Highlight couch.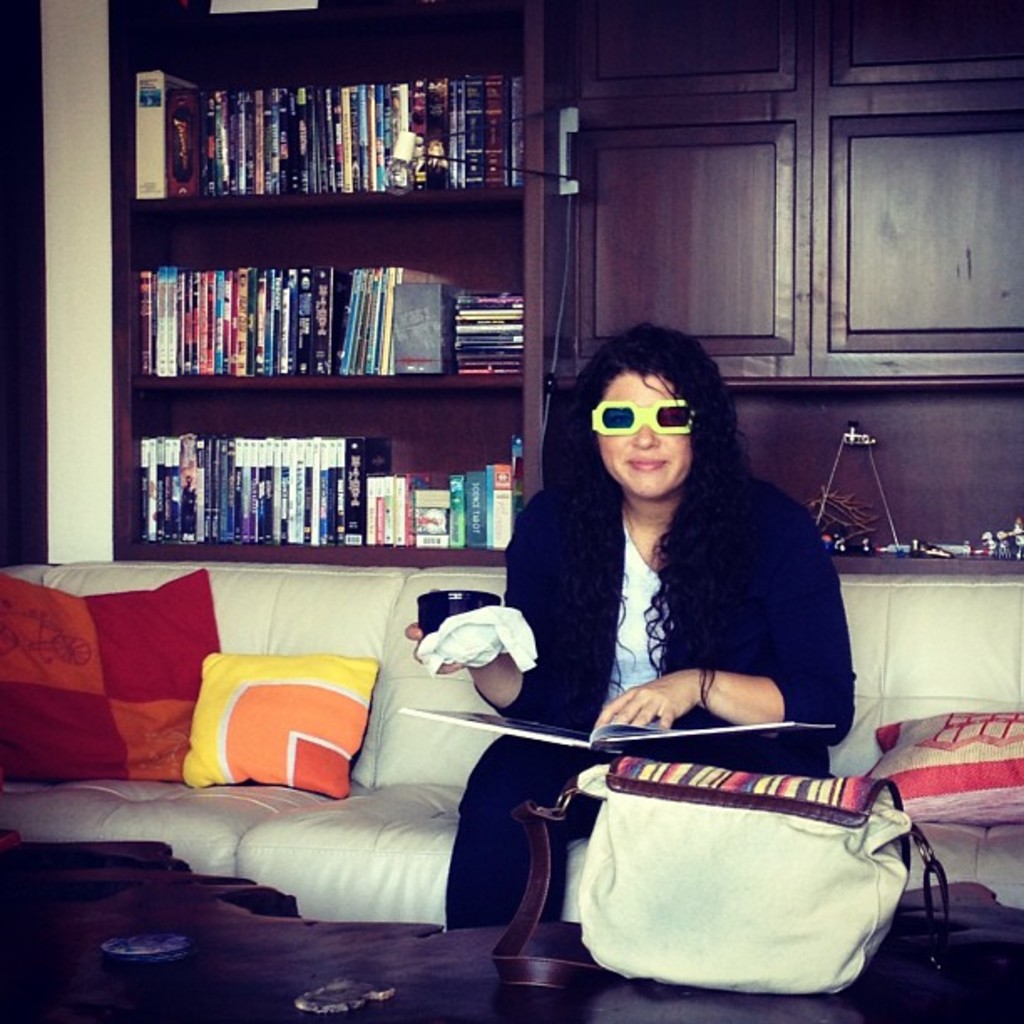
Highlighted region: (0,556,1022,924).
